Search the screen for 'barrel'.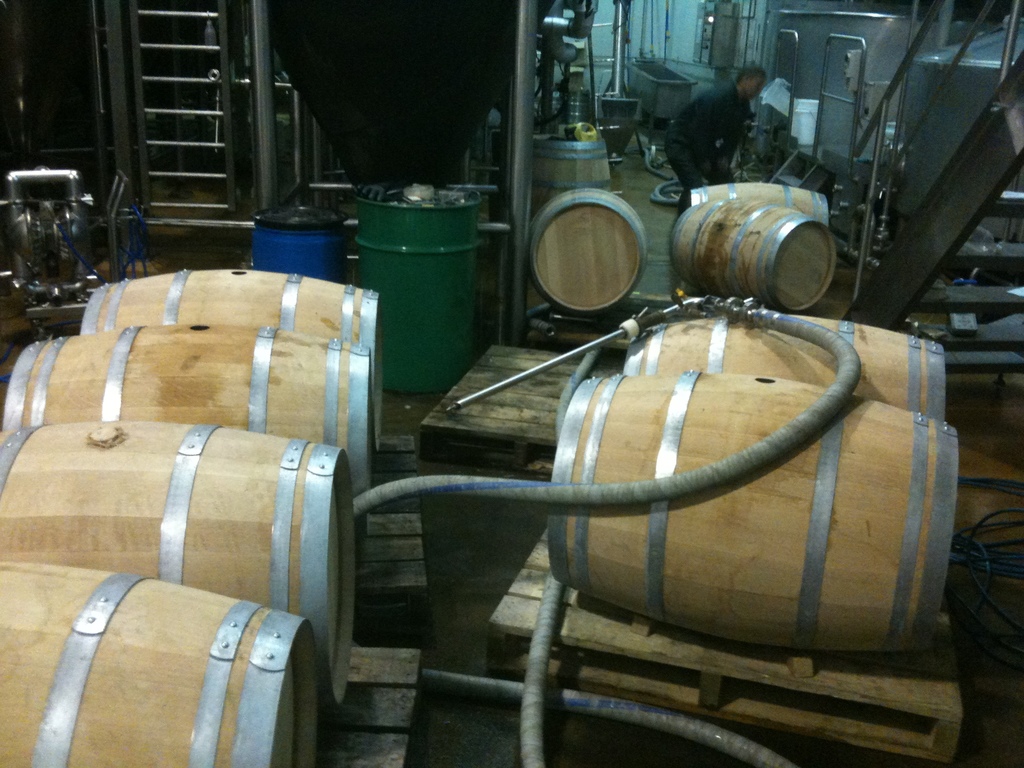
Found at [x1=532, y1=187, x2=646, y2=318].
